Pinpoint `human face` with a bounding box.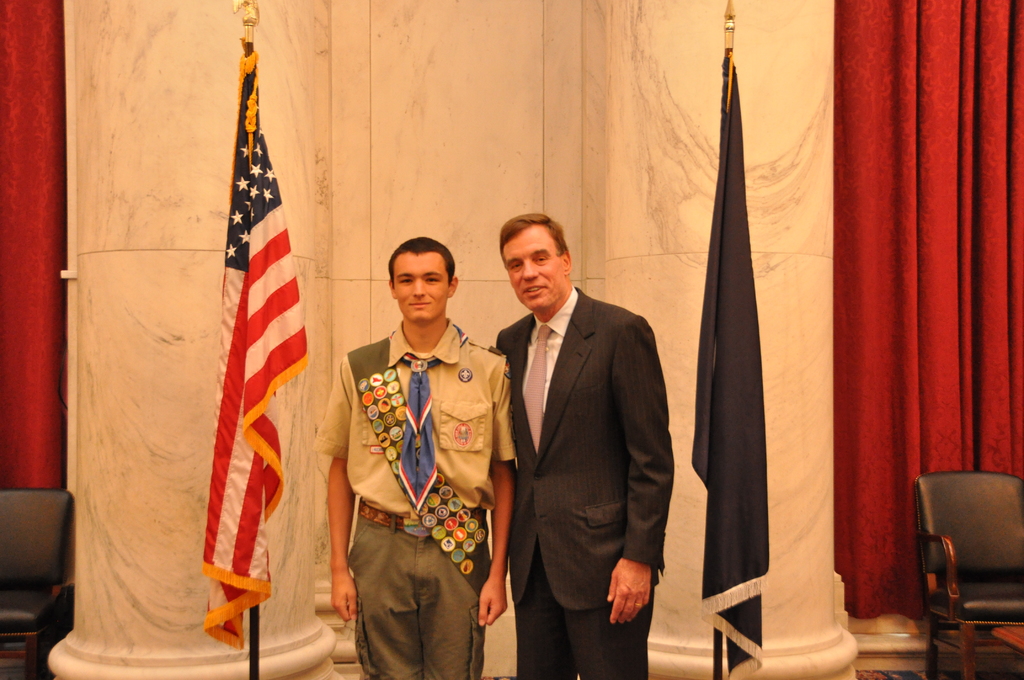
BBox(386, 255, 448, 323).
